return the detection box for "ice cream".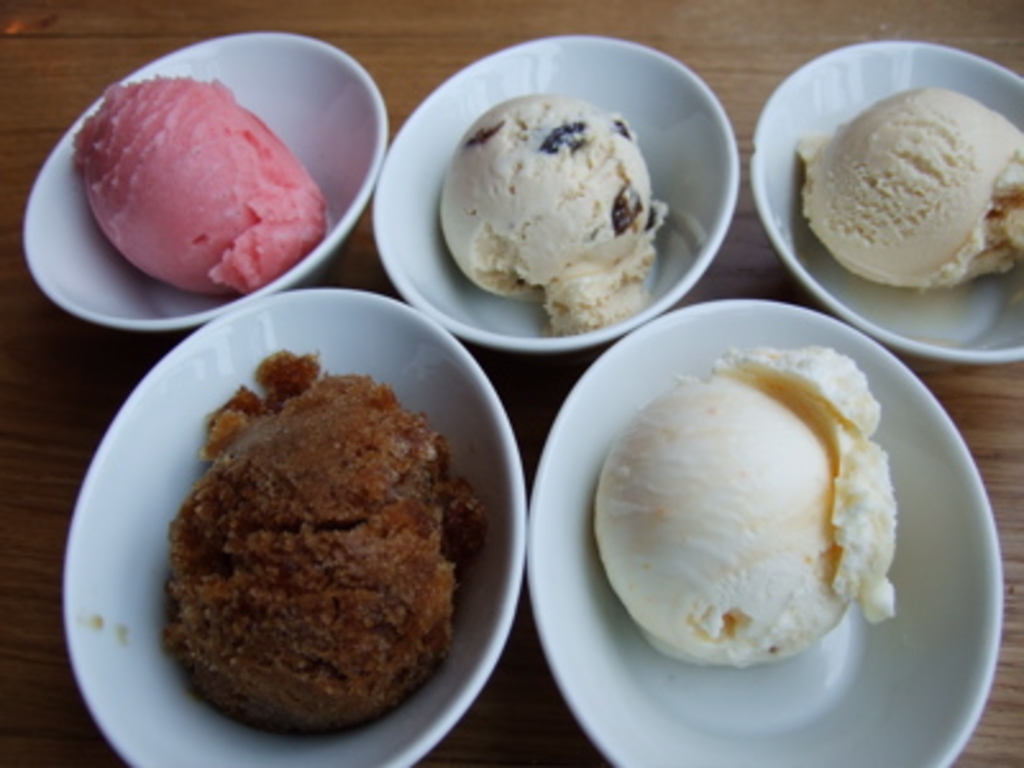
rect(791, 77, 1021, 284).
